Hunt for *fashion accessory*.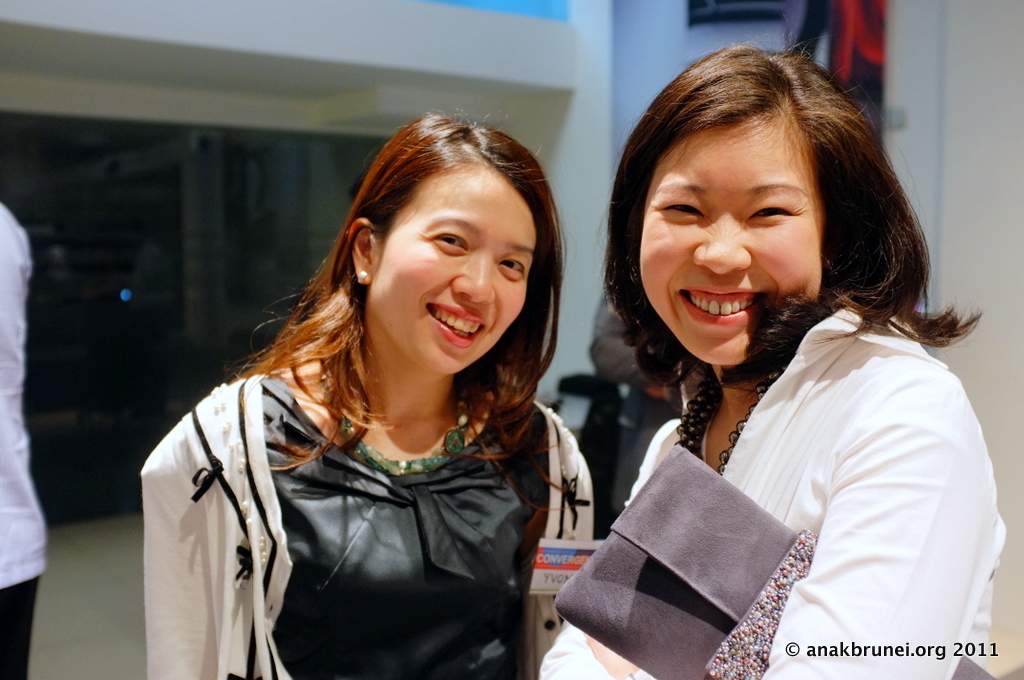
Hunted down at 319/375/478/482.
